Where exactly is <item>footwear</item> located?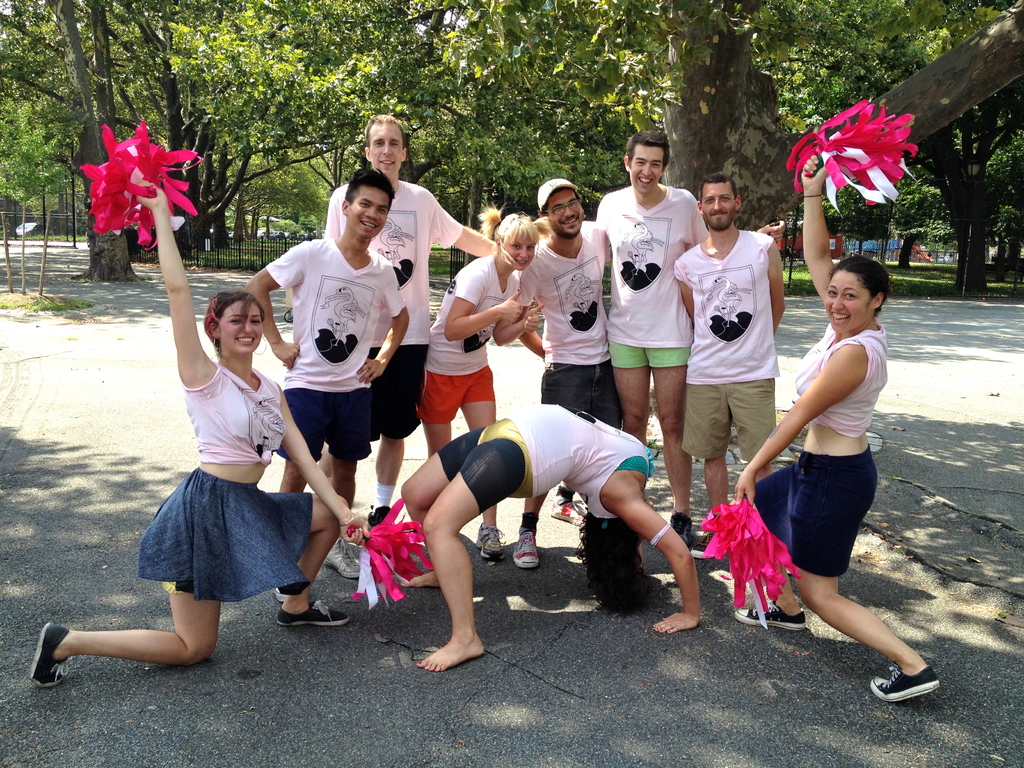
Its bounding box is 364 500 398 532.
